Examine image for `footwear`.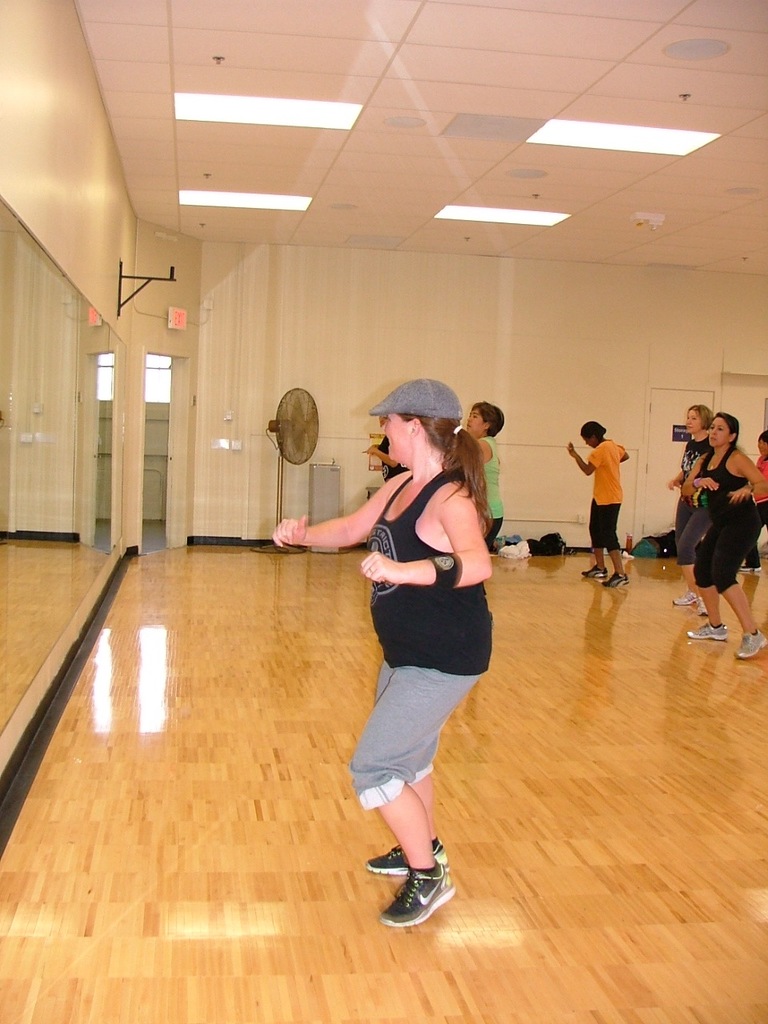
Examination result: BBox(694, 598, 711, 621).
